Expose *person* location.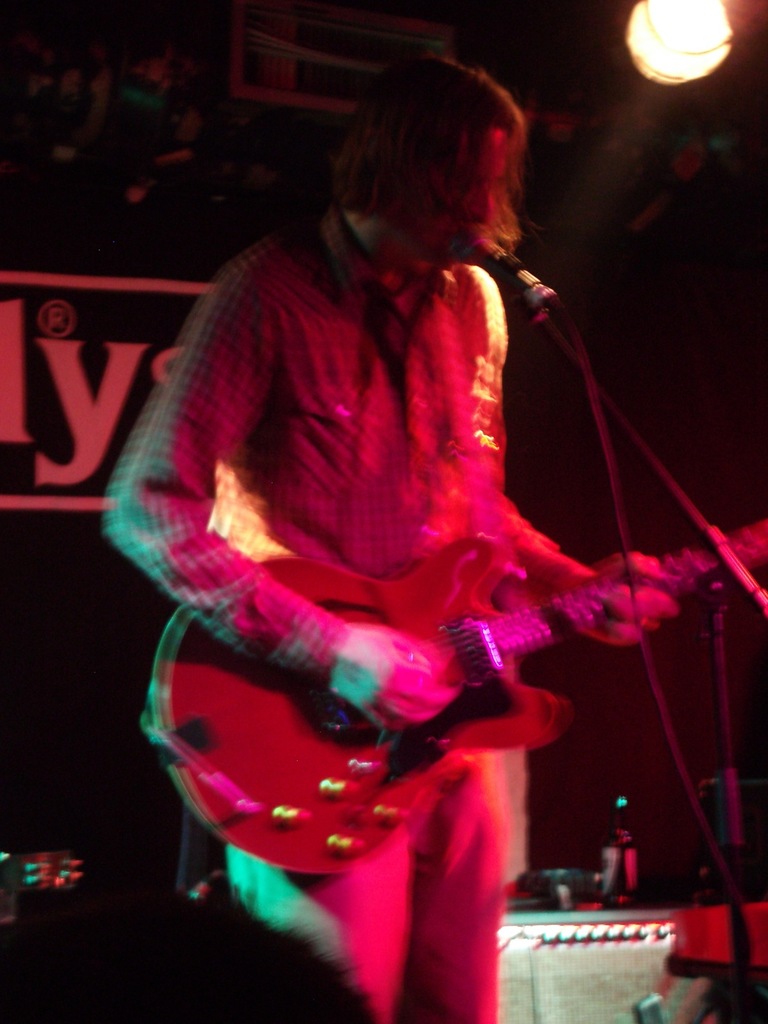
Exposed at 100/38/743/1023.
